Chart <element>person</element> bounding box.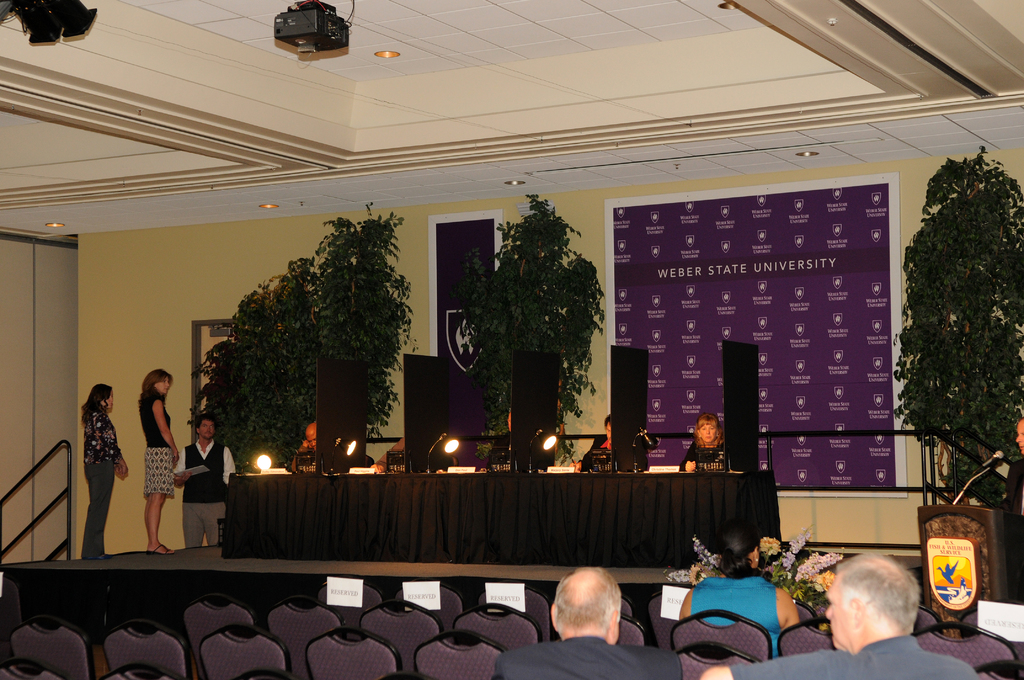
Charted: rect(572, 412, 618, 479).
